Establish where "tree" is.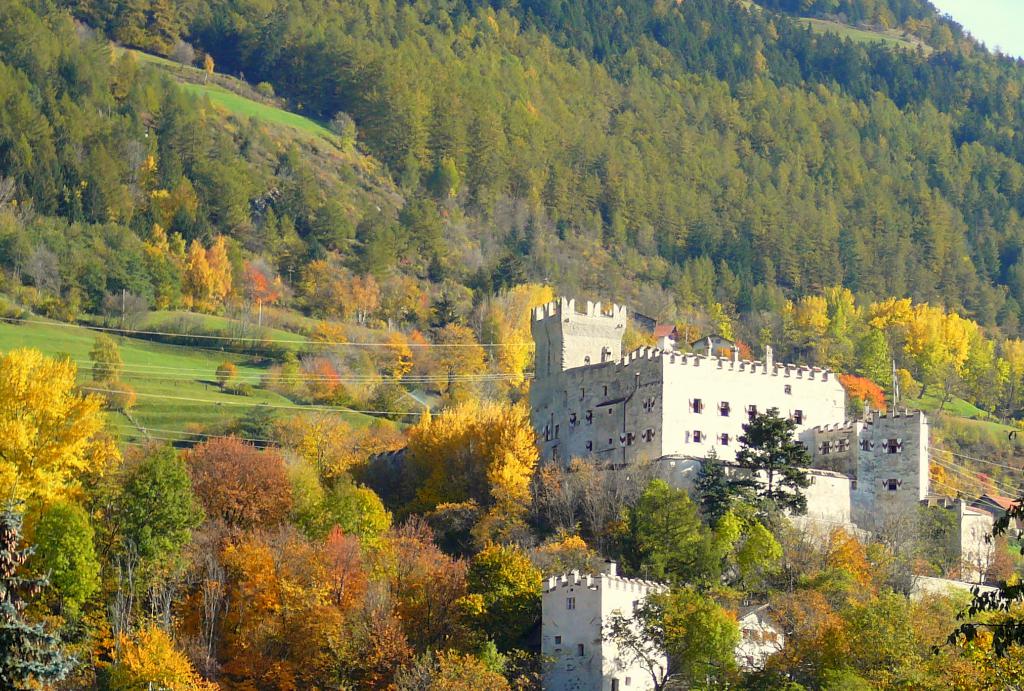
Established at pyautogui.locateOnScreen(368, 266, 413, 329).
